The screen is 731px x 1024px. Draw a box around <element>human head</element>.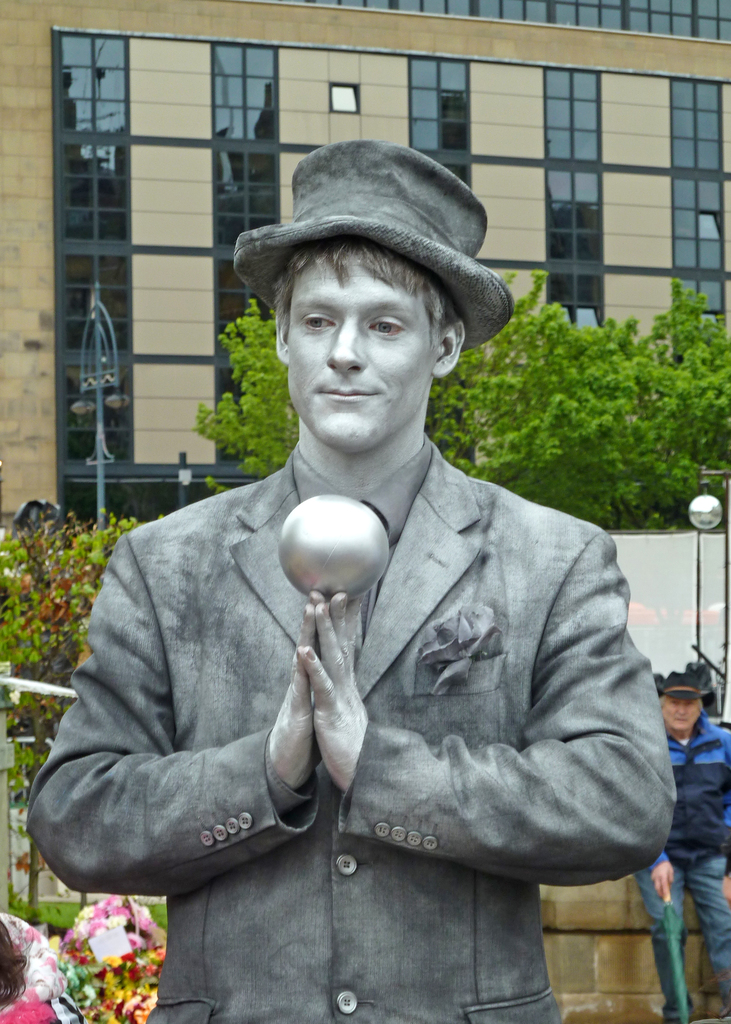
<region>661, 671, 712, 736</region>.
